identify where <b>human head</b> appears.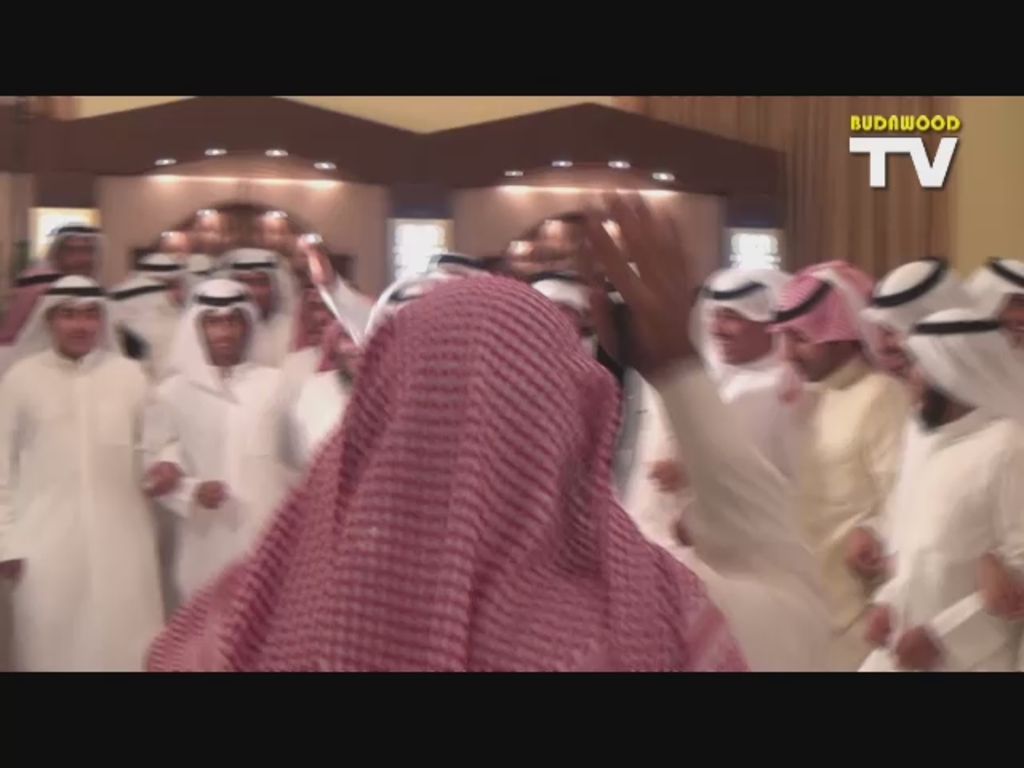
Appears at crop(896, 309, 1016, 422).
